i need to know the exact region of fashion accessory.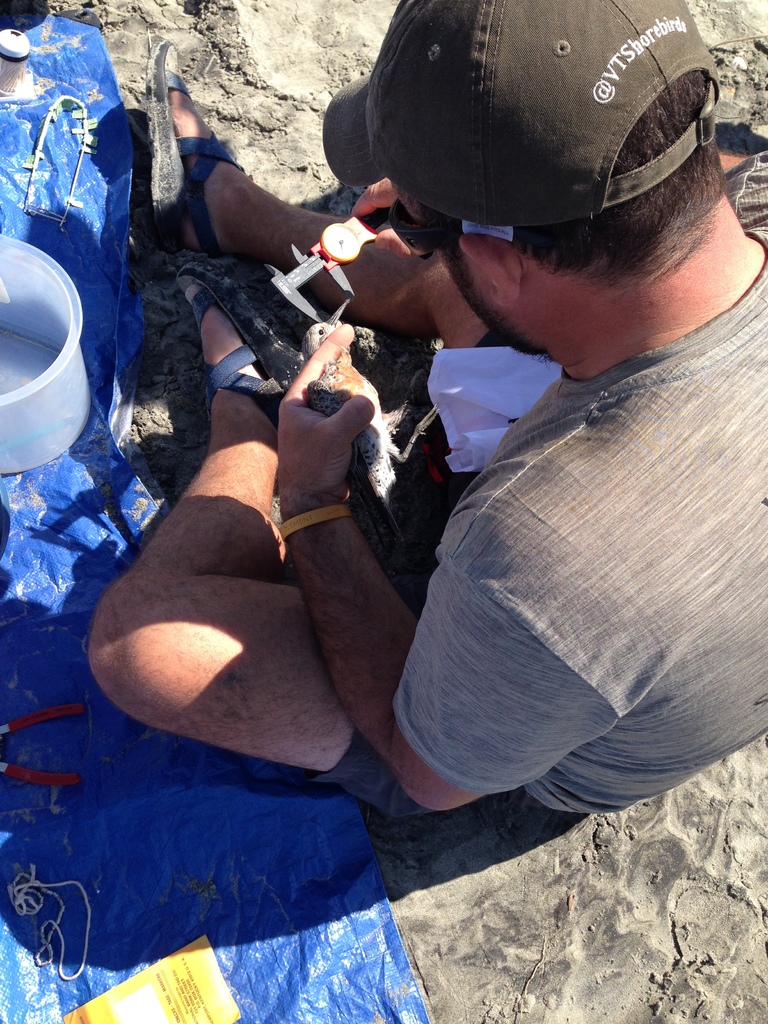
Region: <box>320,0,724,230</box>.
